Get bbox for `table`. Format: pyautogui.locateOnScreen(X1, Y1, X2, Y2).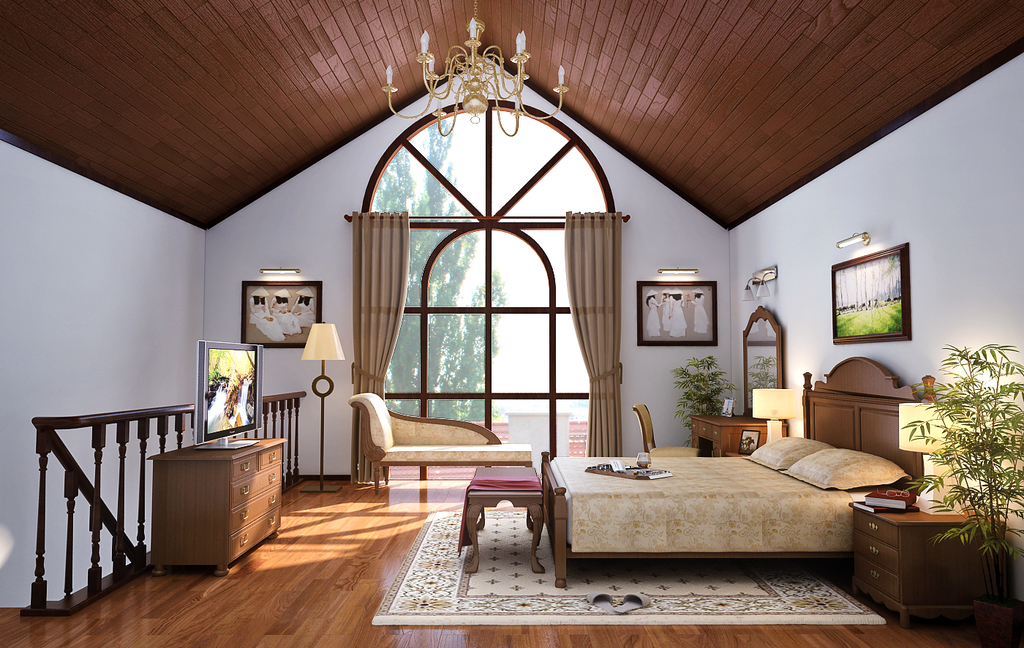
pyautogui.locateOnScreen(462, 462, 549, 576).
